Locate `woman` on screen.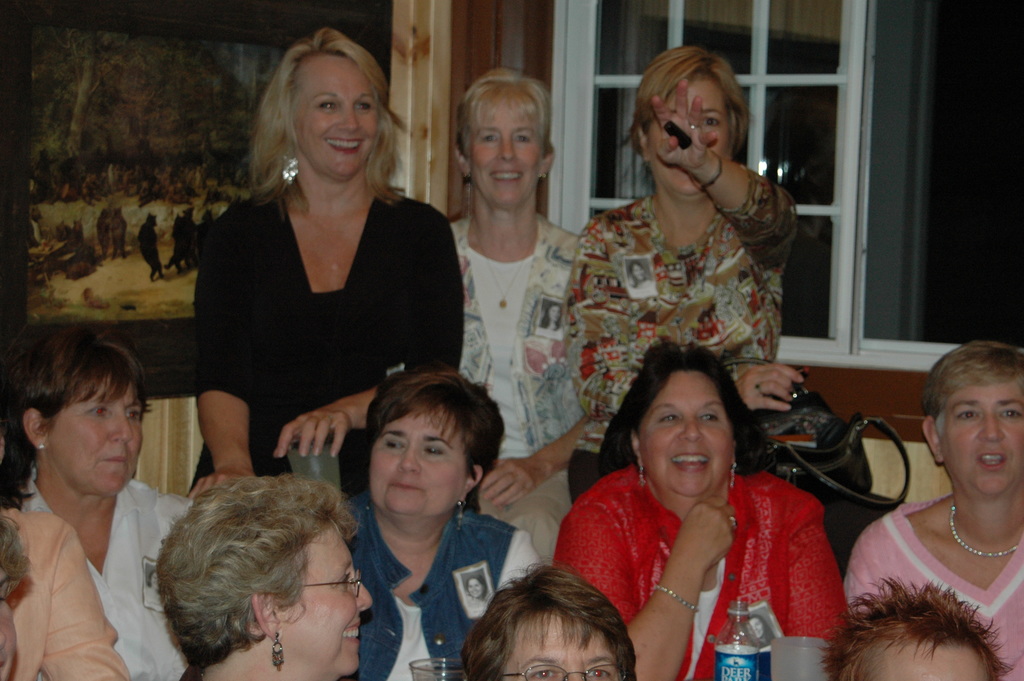
On screen at box(440, 67, 582, 563).
